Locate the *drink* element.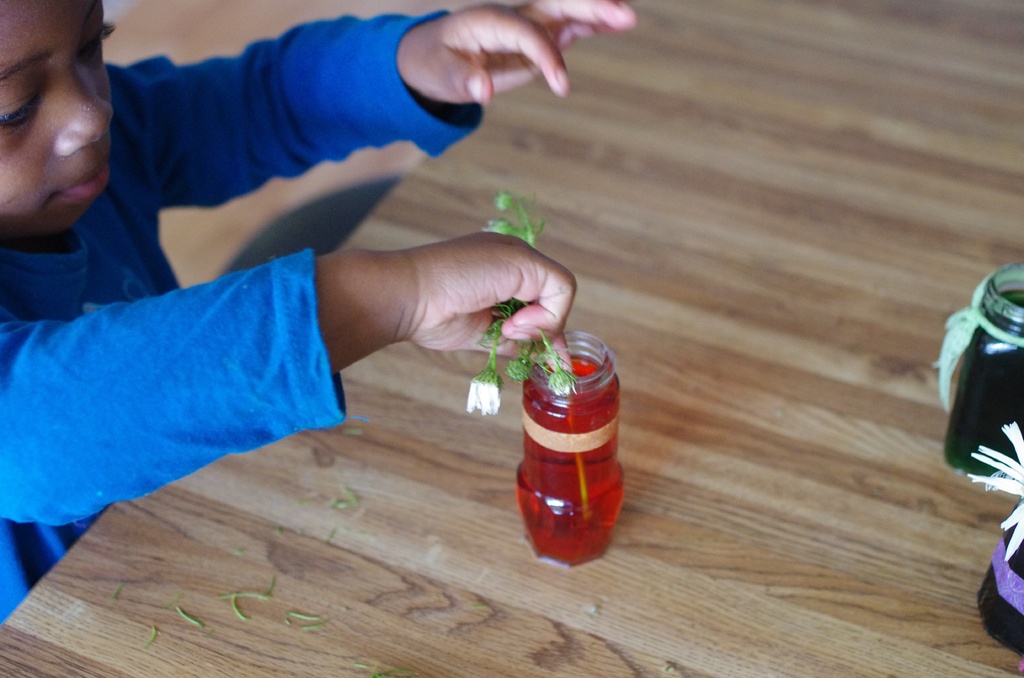
Element bbox: 515/357/629/570.
